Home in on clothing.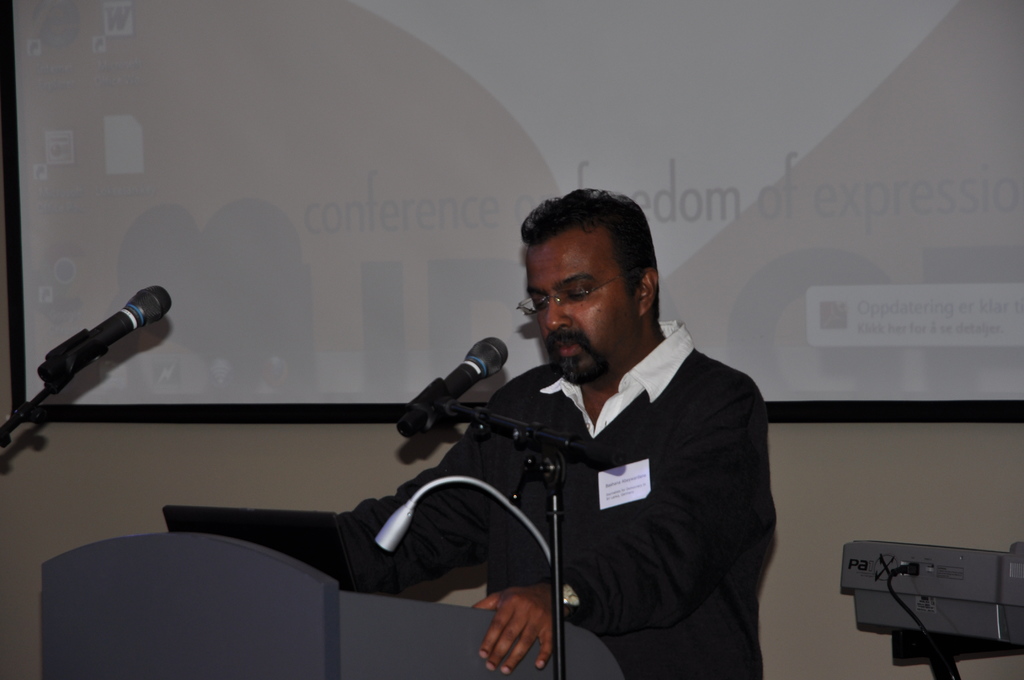
Homed in at box=[353, 262, 778, 659].
